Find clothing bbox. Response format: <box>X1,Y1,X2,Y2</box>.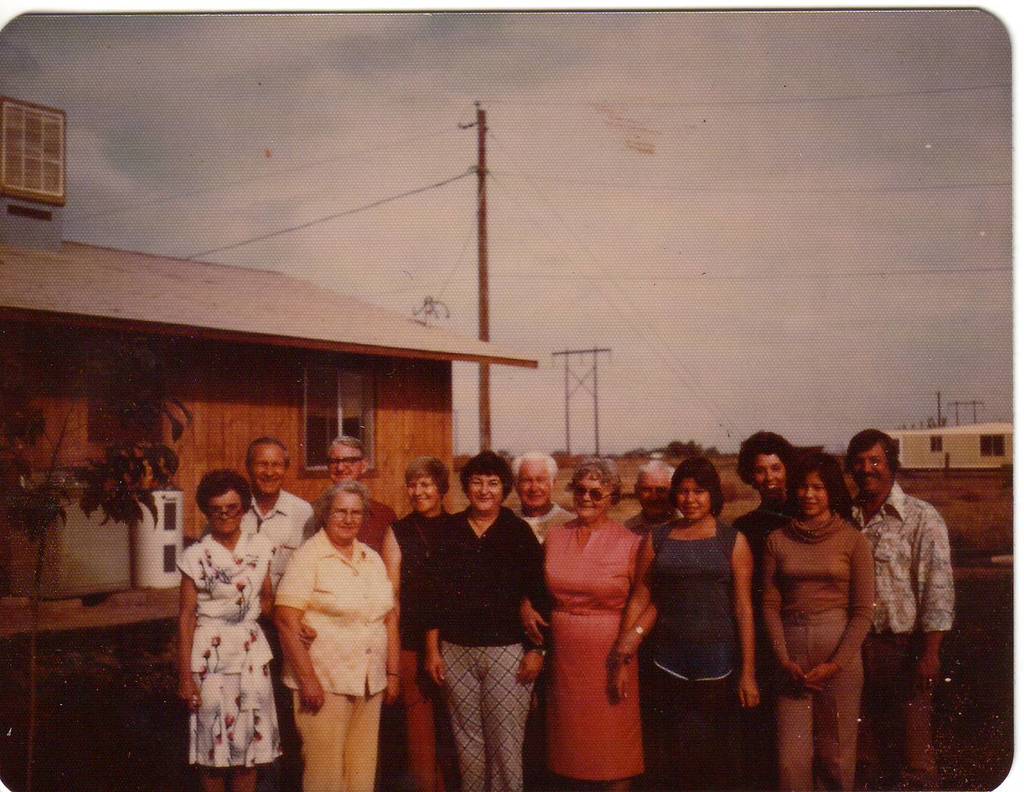
<box>644,518,743,791</box>.
